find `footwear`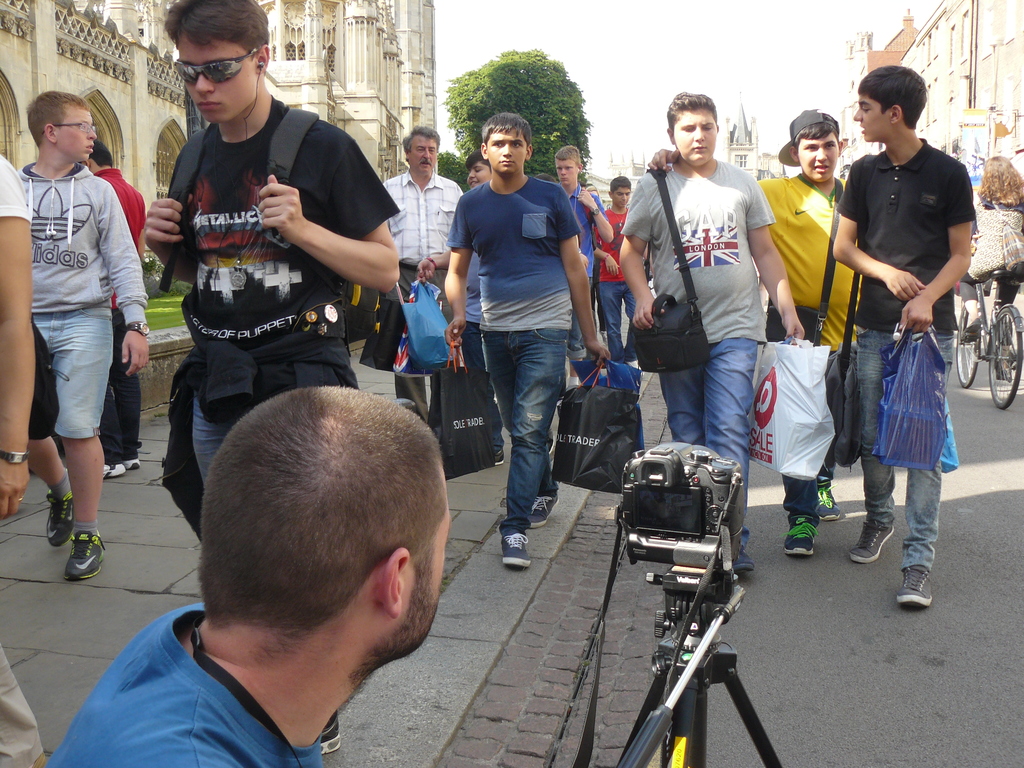
[x1=813, y1=471, x2=842, y2=518]
